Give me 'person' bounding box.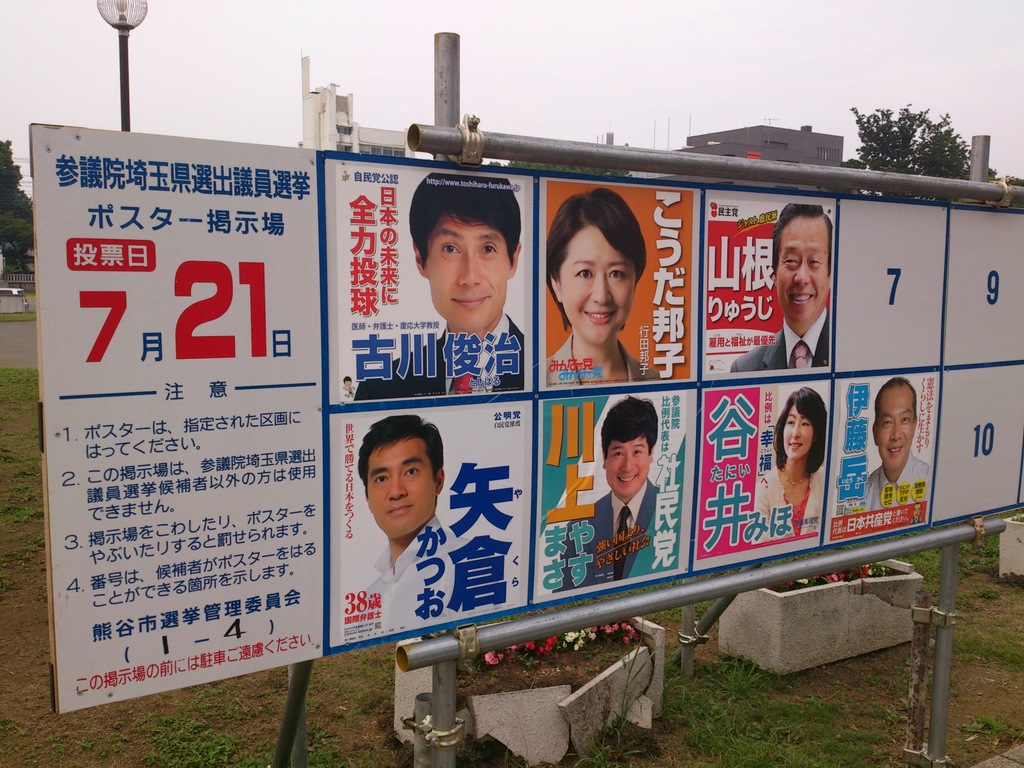
{"left": 546, "top": 184, "right": 662, "bottom": 388}.
